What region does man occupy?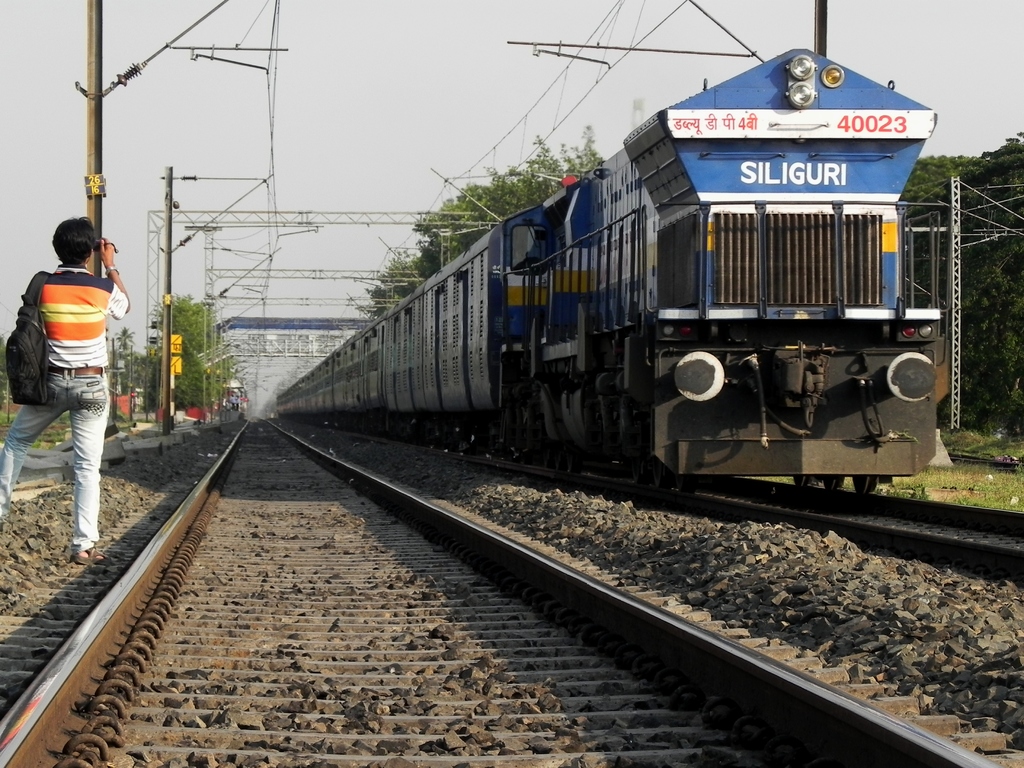
{"left": 13, "top": 205, "right": 120, "bottom": 595}.
